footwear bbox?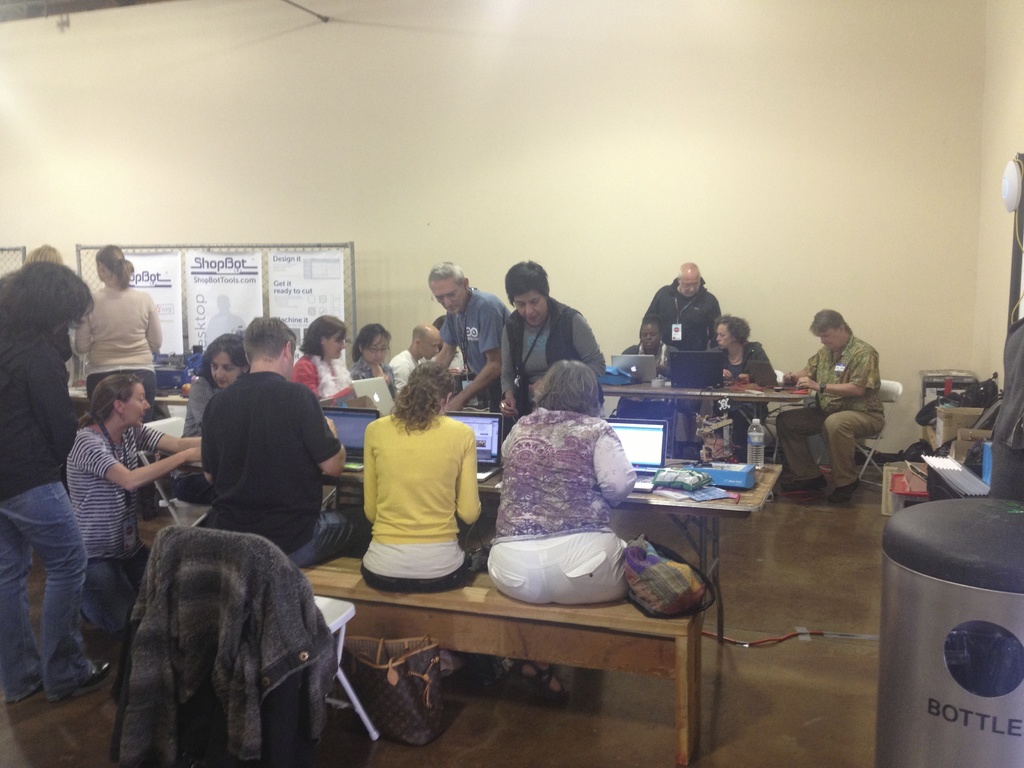
bbox(843, 478, 871, 497)
